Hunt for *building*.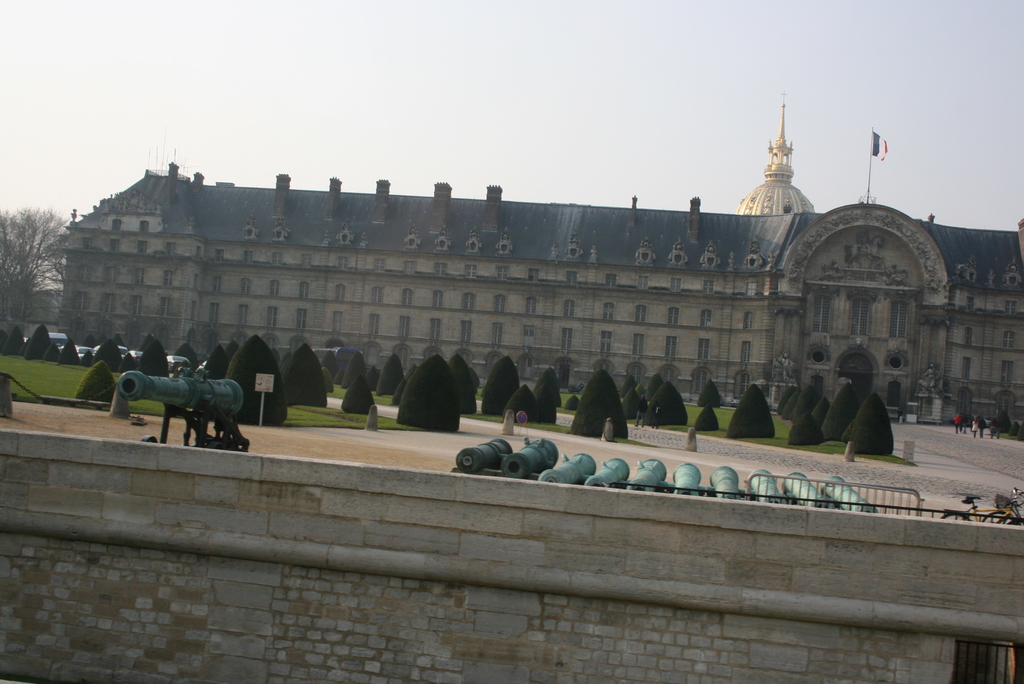
Hunted down at 58 126 1023 430.
